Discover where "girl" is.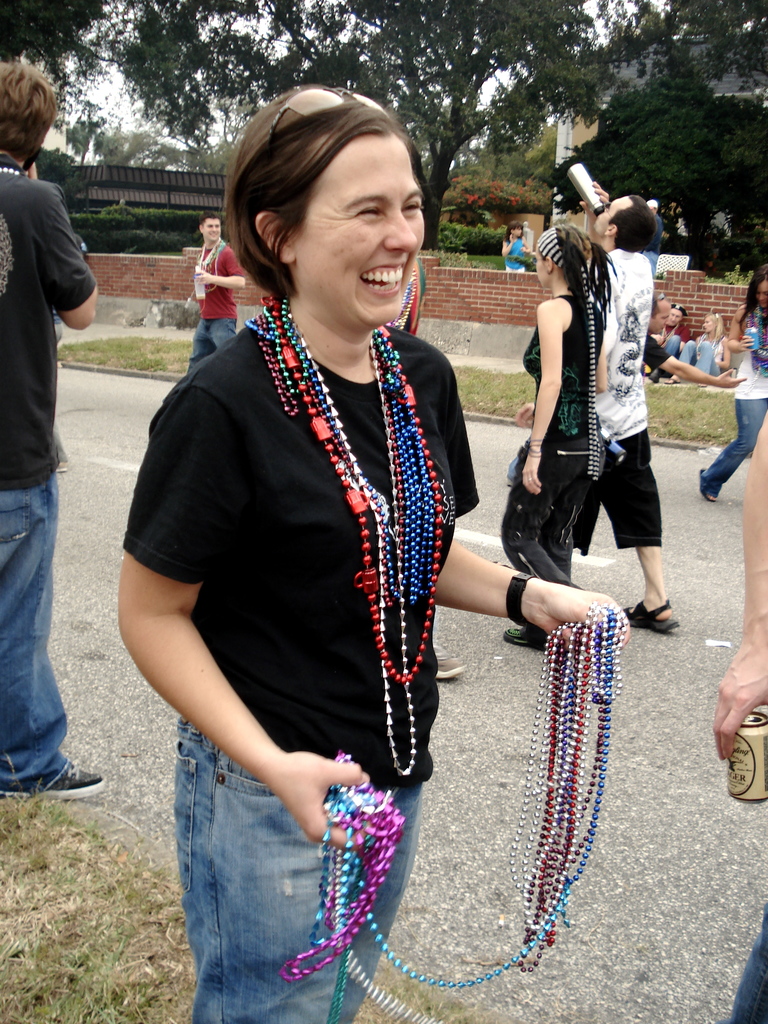
Discovered at 697,260,767,501.
